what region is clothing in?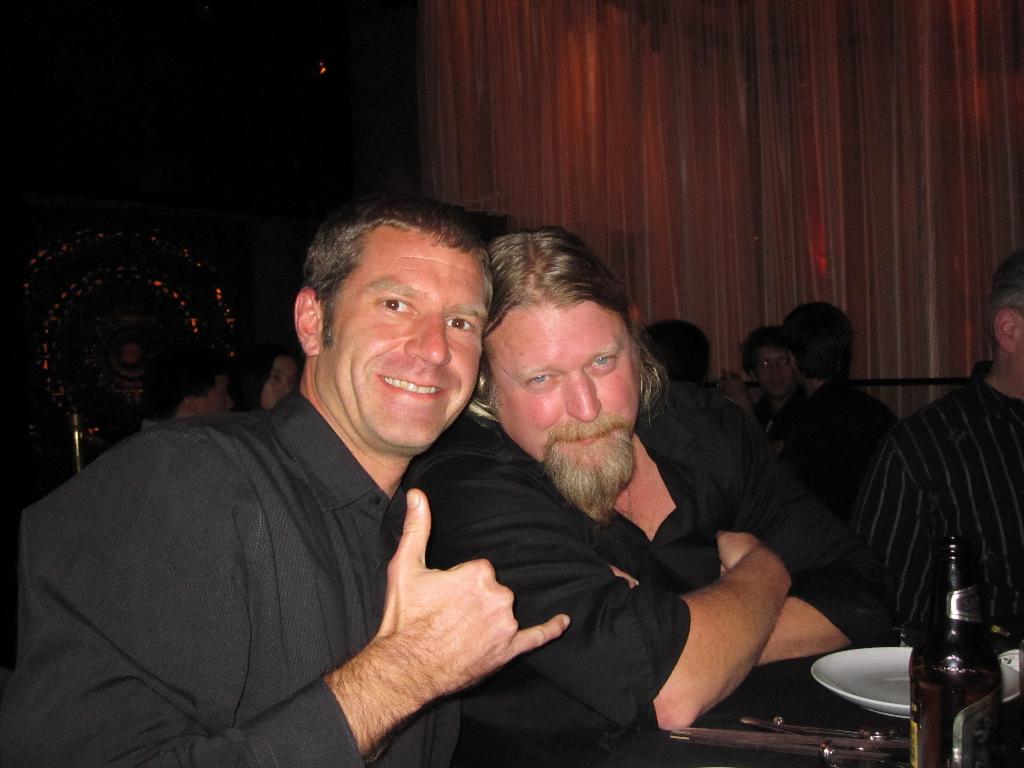
x1=854 y1=366 x2=1023 y2=653.
